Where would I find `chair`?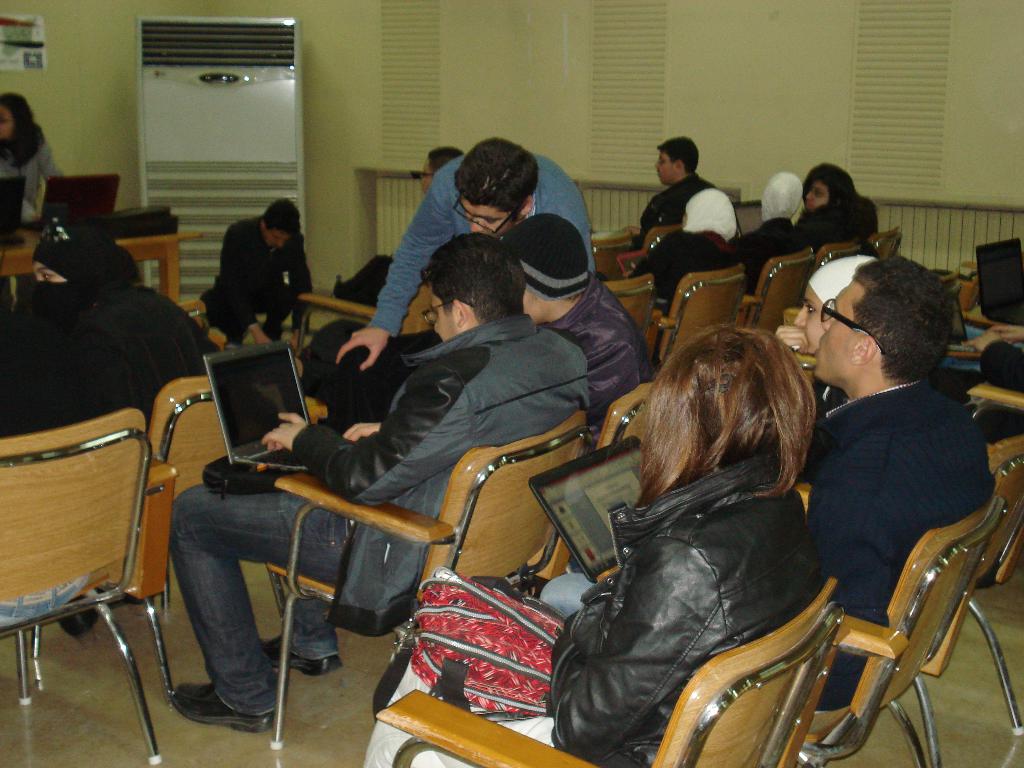
At (534, 379, 660, 581).
